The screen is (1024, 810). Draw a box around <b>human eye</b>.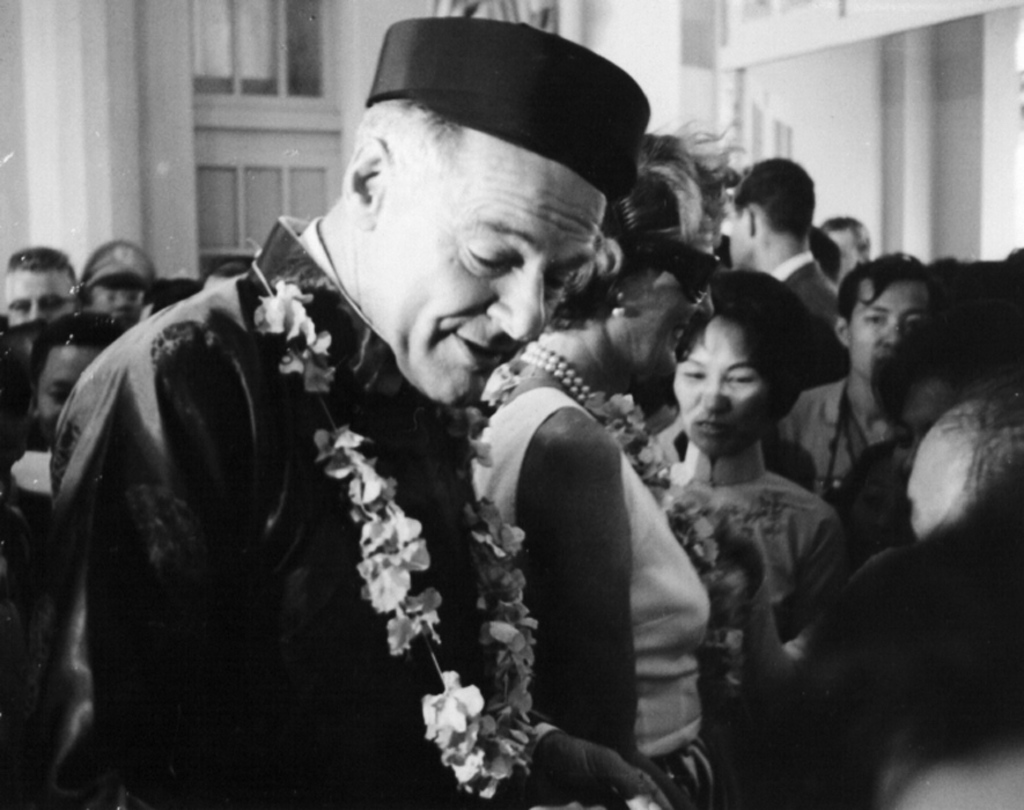
(461,242,513,277).
